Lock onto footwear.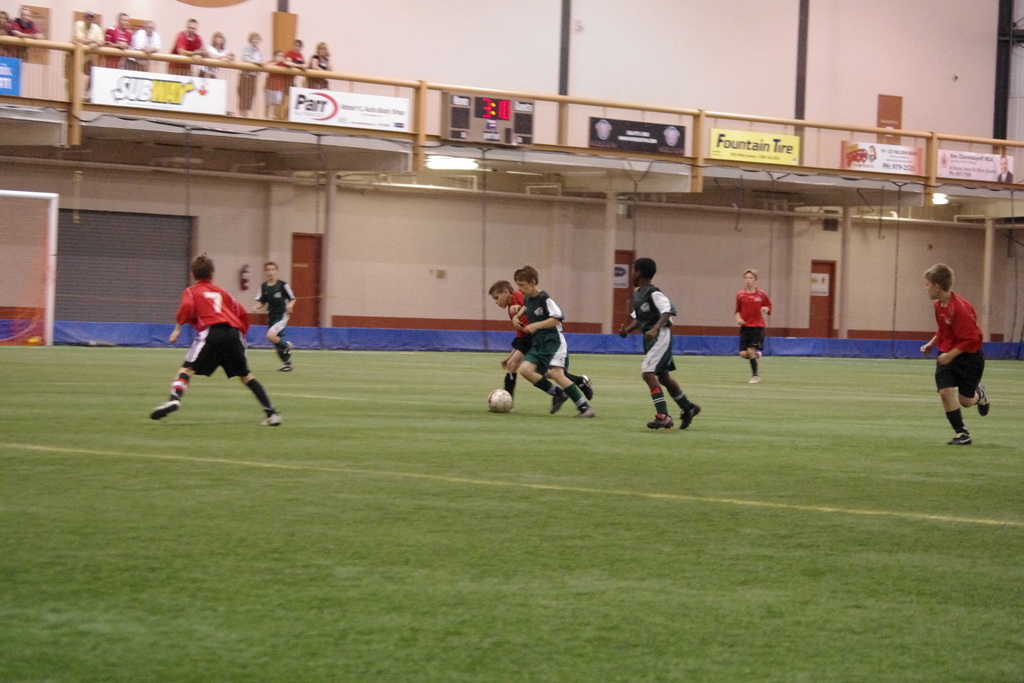
Locked: box=[547, 386, 568, 416].
